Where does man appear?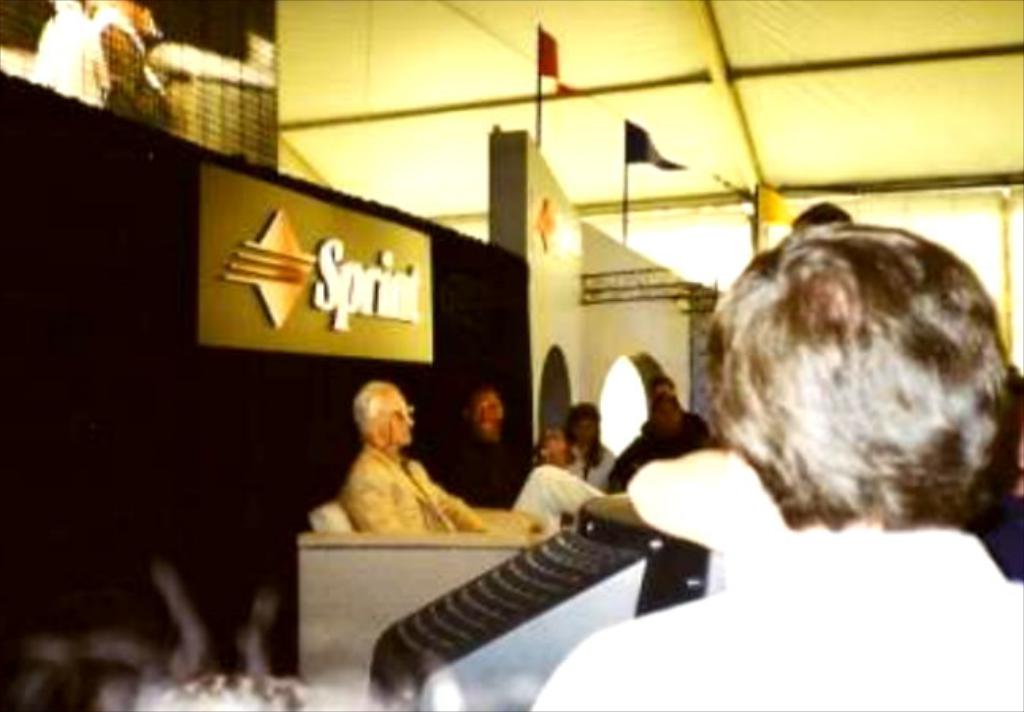
Appears at pyautogui.locateOnScreen(531, 219, 1022, 710).
